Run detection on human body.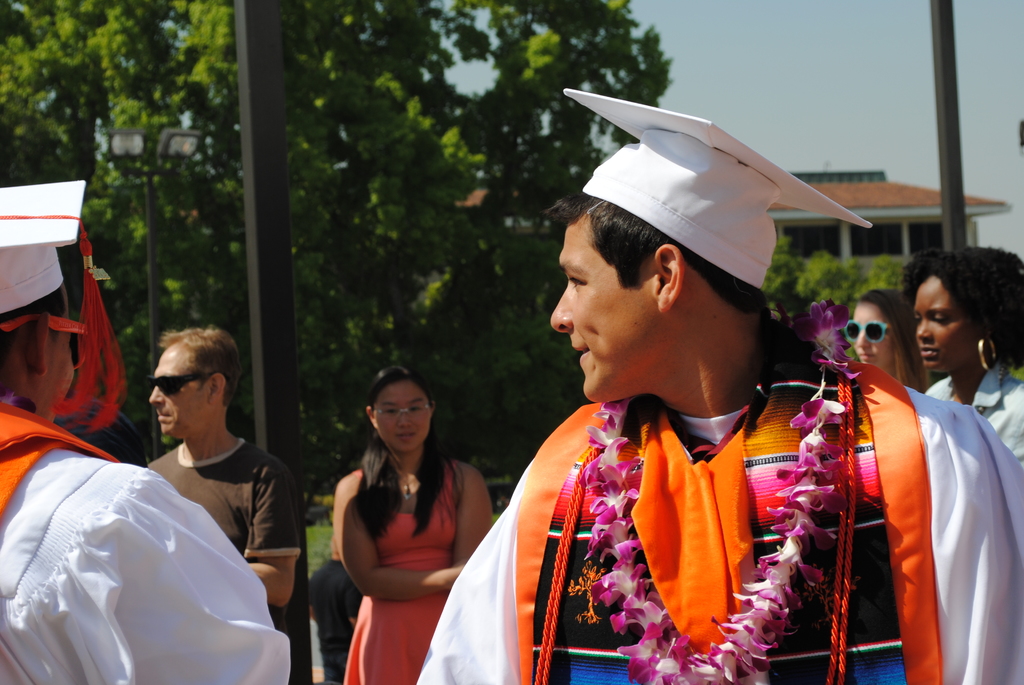
Result: pyautogui.locateOnScreen(902, 237, 1023, 471).
